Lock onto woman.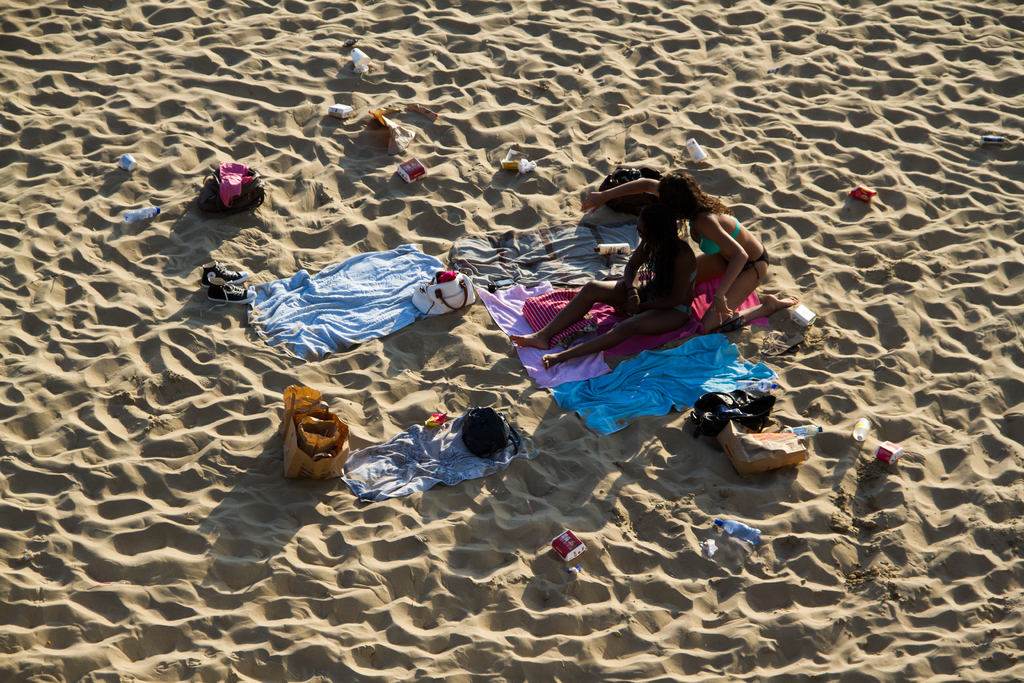
Locked: left=641, top=169, right=799, bottom=320.
